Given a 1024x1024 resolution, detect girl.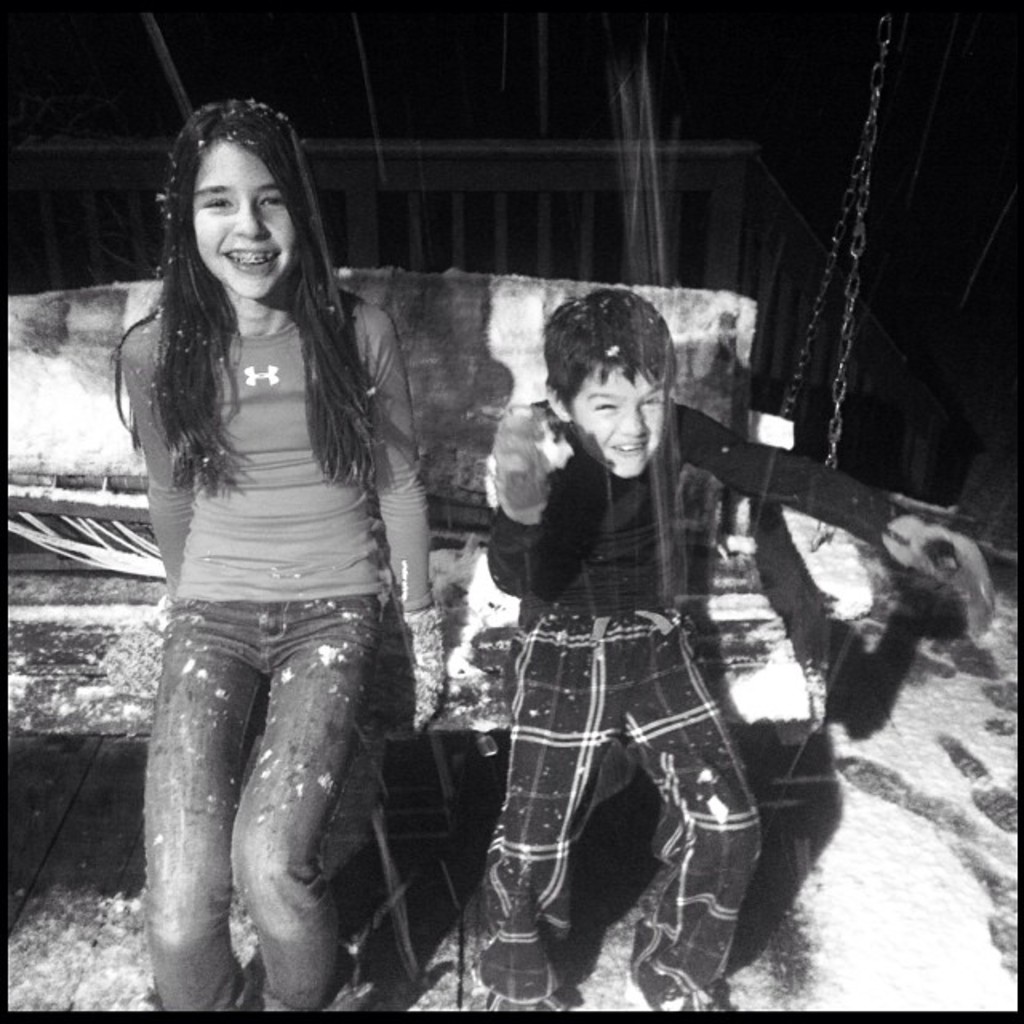
select_region(106, 88, 461, 1019).
